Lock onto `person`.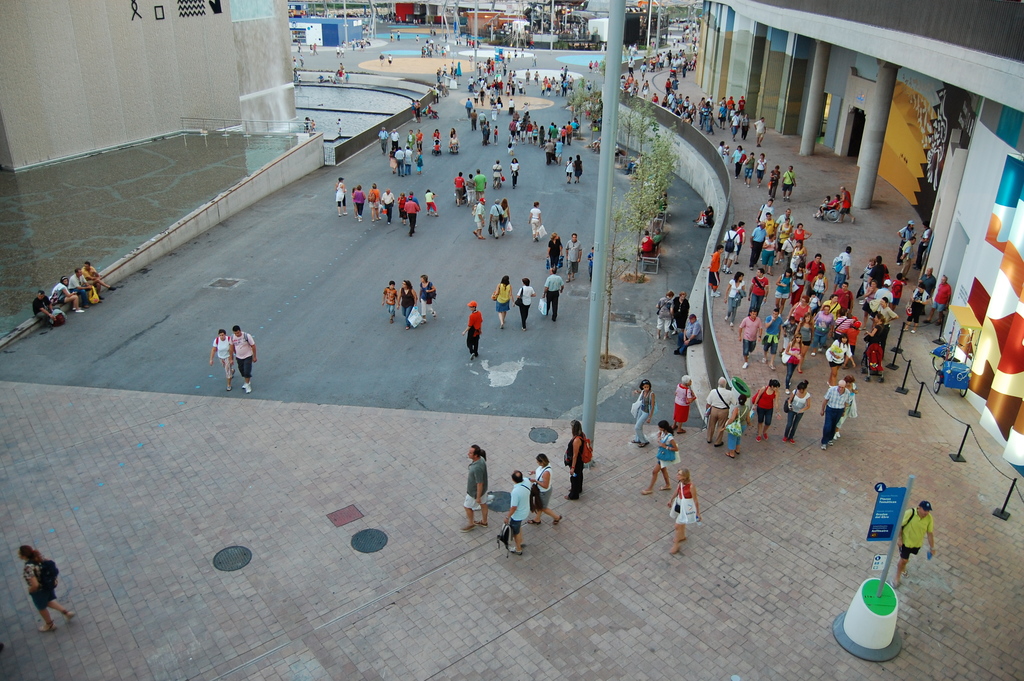
Locked: x1=441, y1=62, x2=448, y2=78.
